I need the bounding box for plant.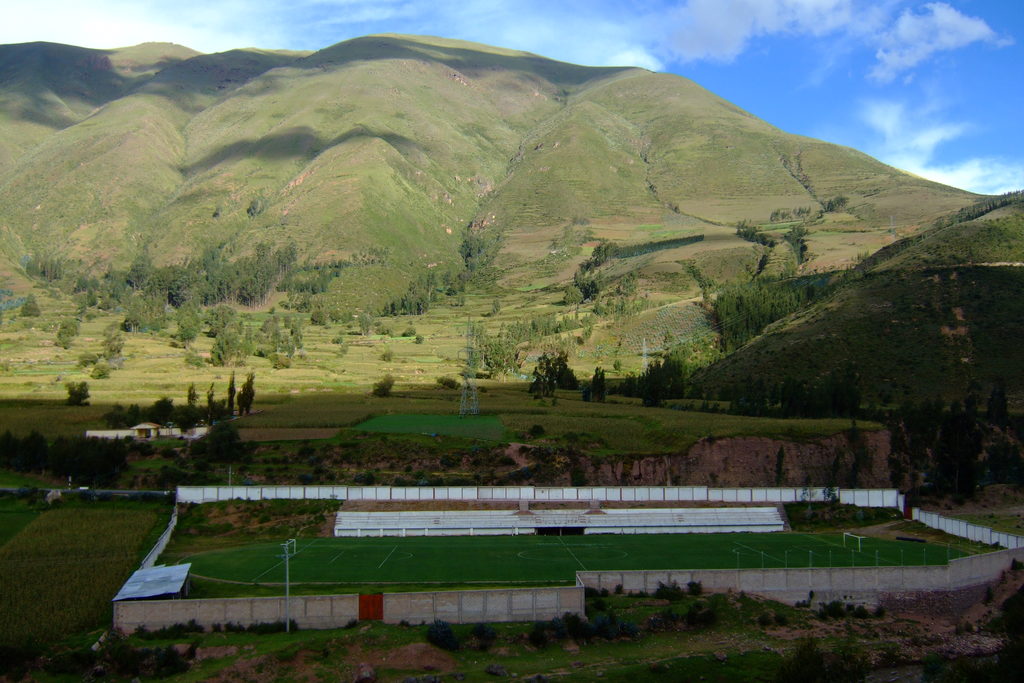
Here it is: select_region(586, 362, 609, 404).
